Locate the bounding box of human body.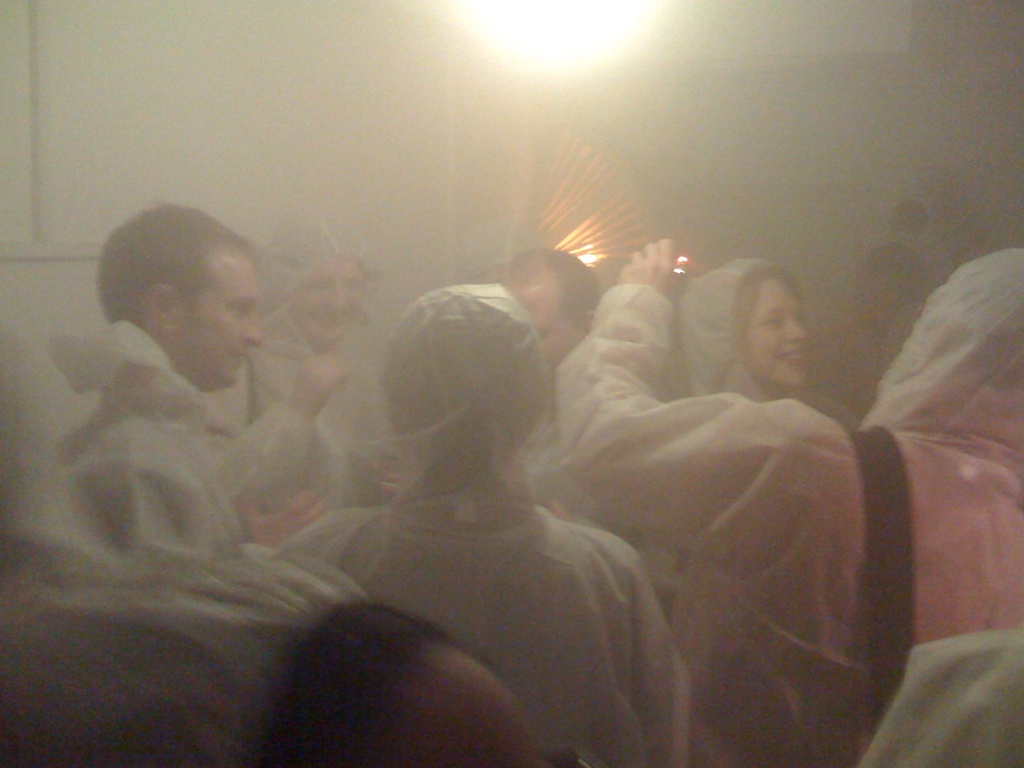
Bounding box: Rect(264, 587, 537, 762).
